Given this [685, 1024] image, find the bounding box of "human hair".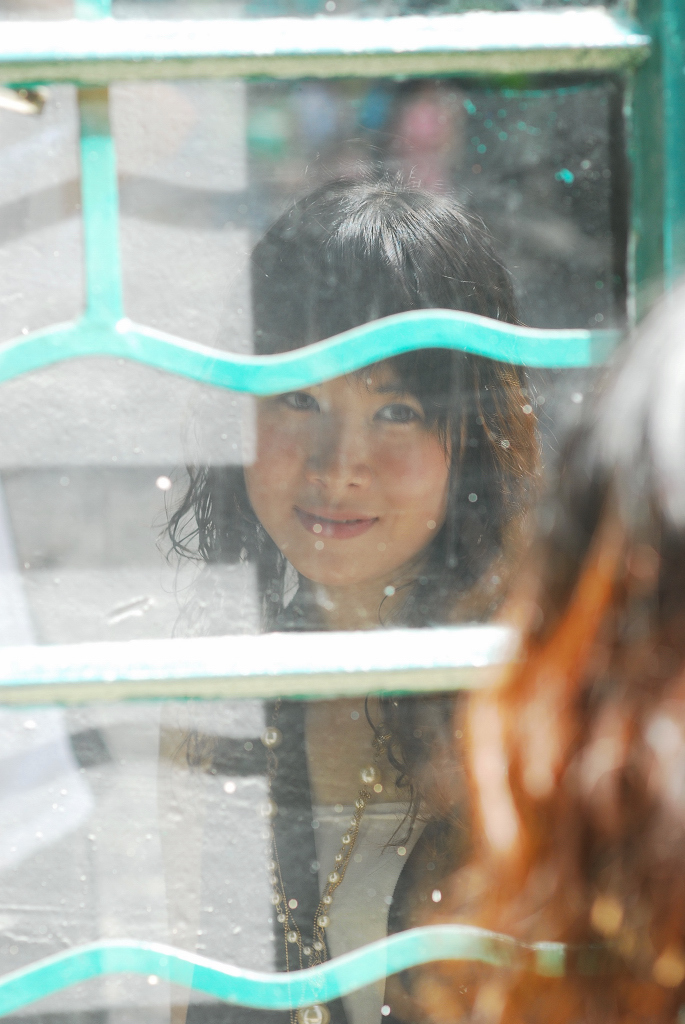
159/160/551/847.
